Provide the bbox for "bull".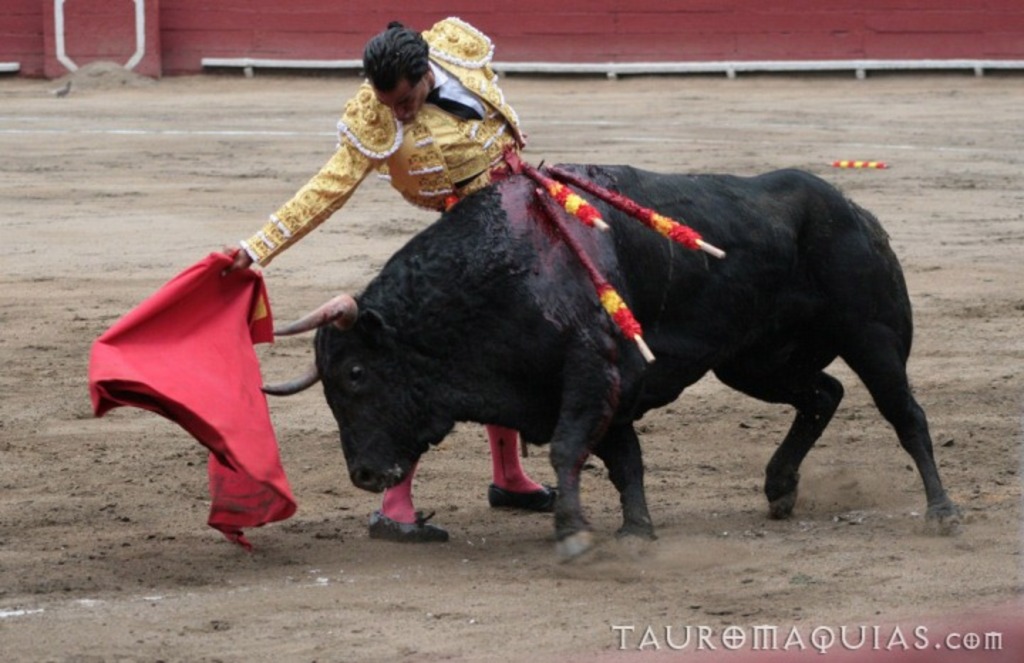
260,154,973,575.
